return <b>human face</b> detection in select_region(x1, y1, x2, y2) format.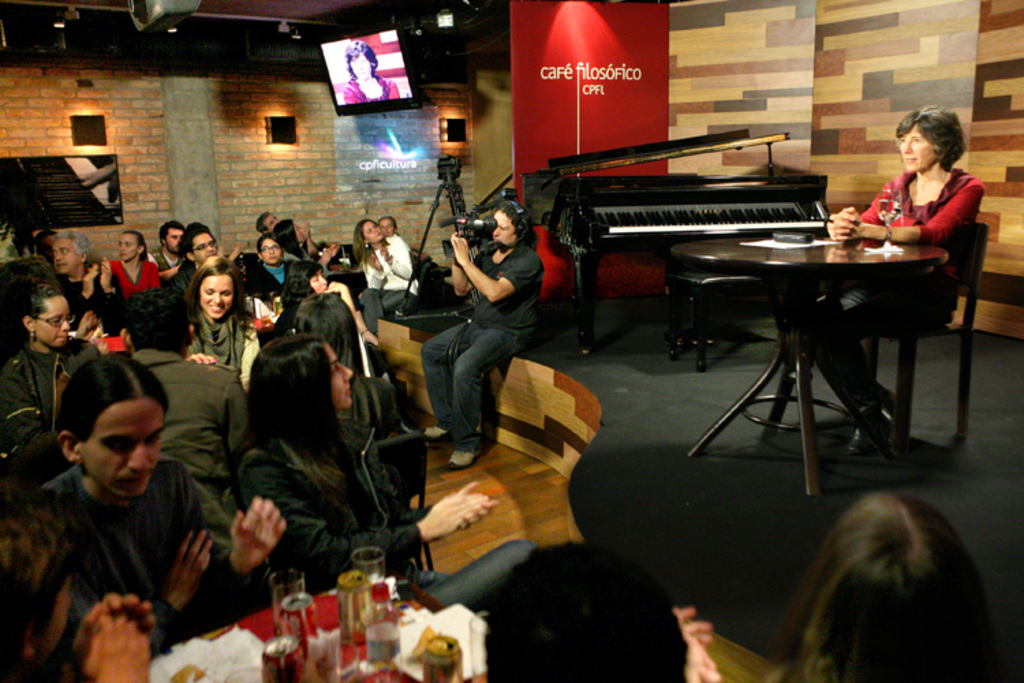
select_region(362, 220, 380, 247).
